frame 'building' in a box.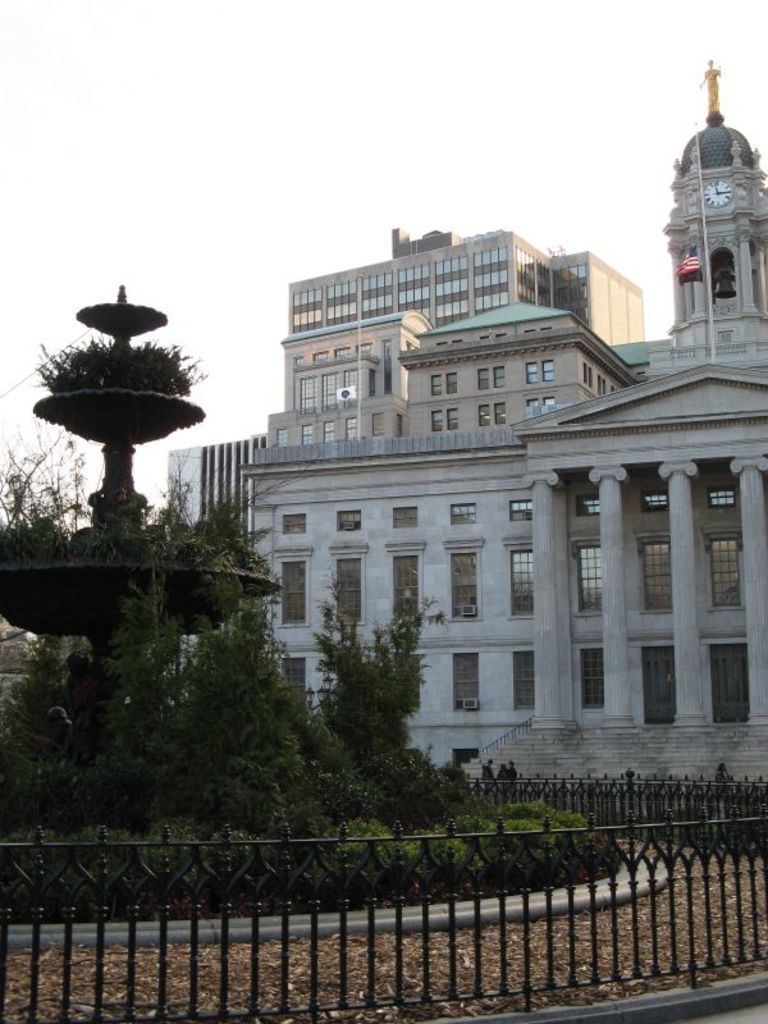
[287, 228, 644, 348].
